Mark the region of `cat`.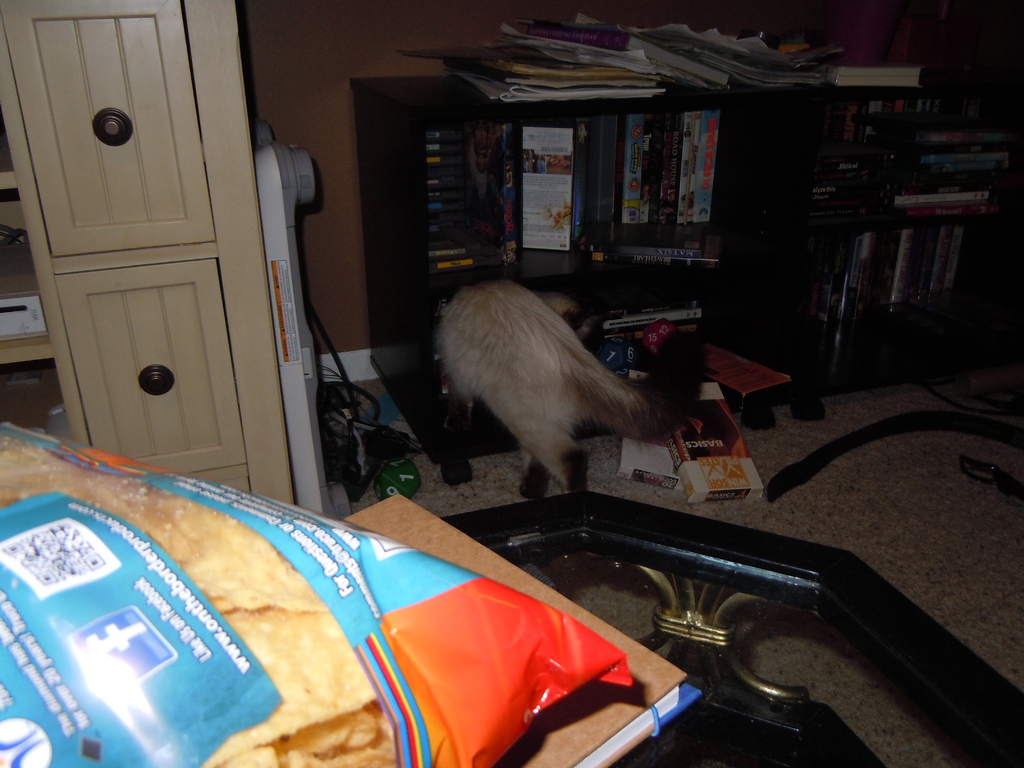
Region: 431, 278, 712, 502.
